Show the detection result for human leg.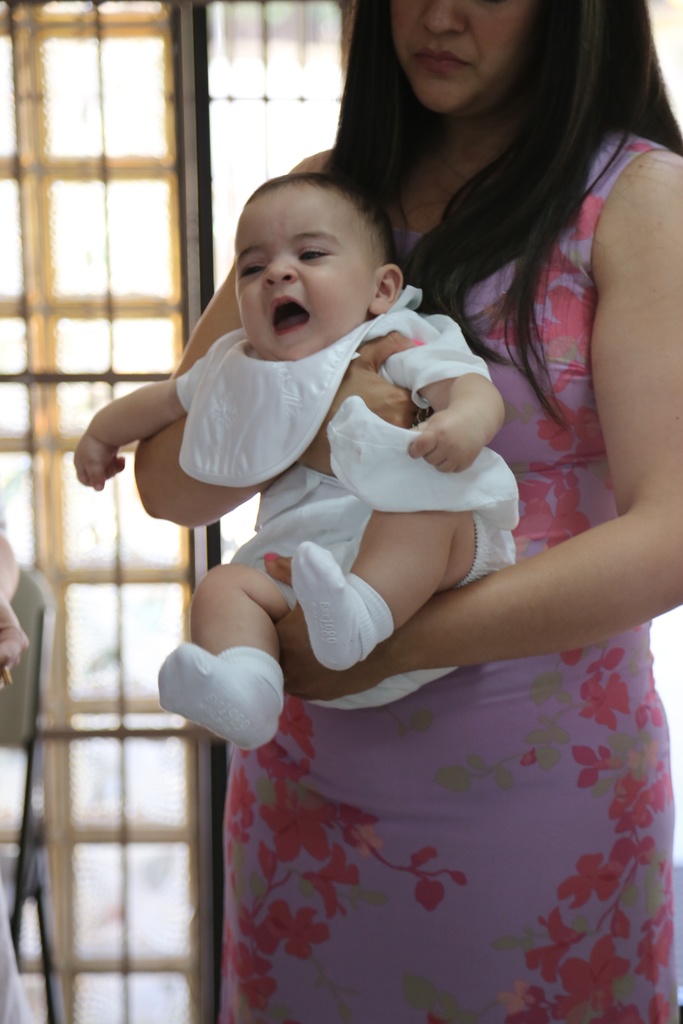
x1=158 y1=563 x2=302 y2=751.
